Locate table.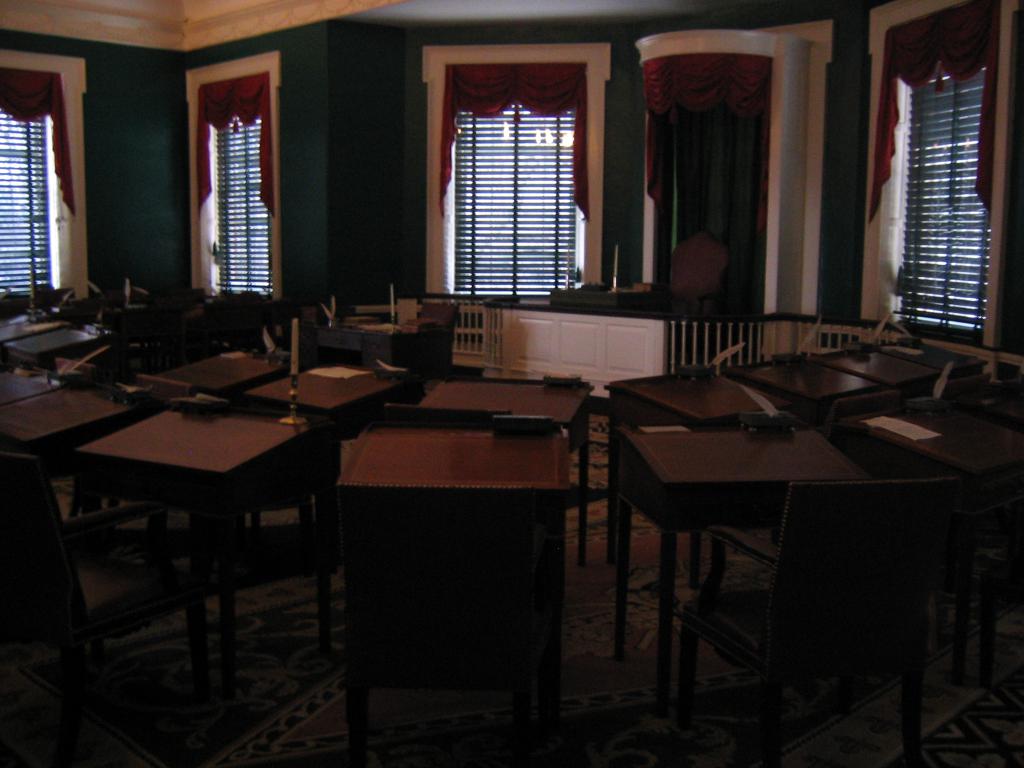
Bounding box: bbox(5, 324, 102, 374).
